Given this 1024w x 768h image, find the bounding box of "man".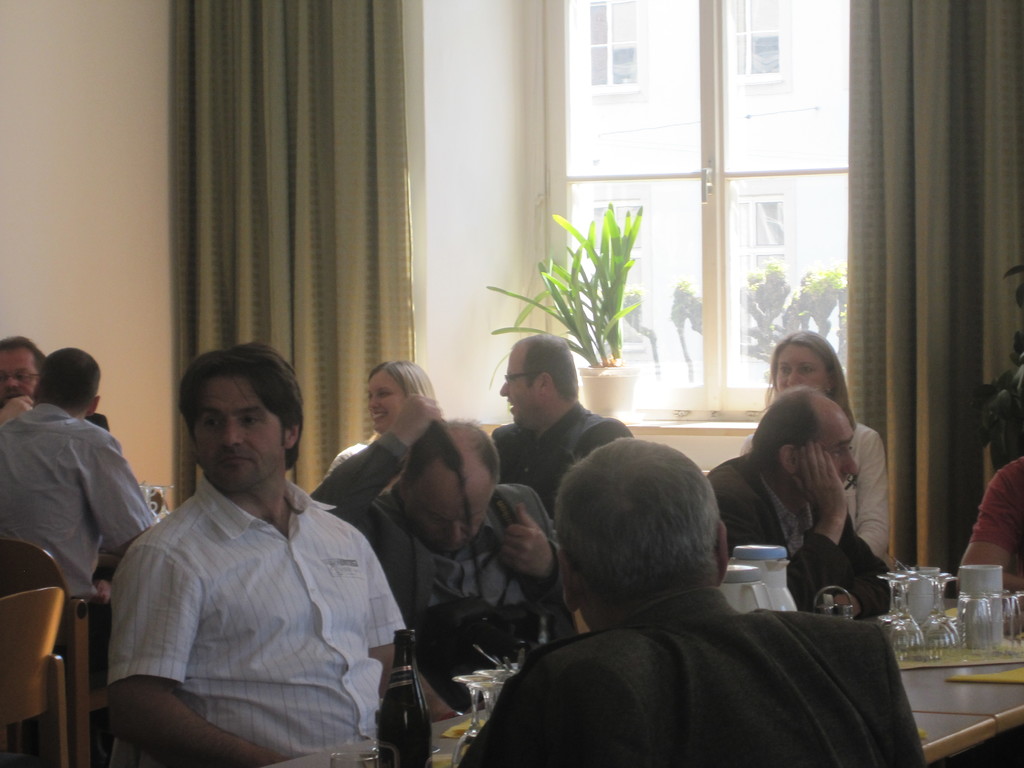
box(106, 332, 408, 767).
